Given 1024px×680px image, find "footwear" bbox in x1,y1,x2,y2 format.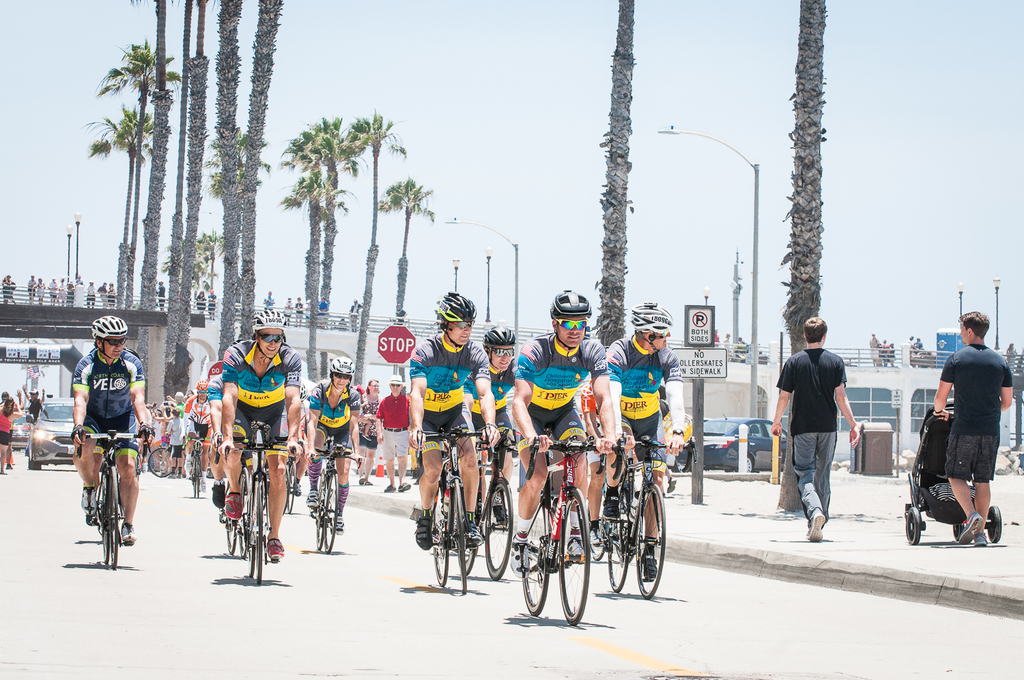
82,485,95,513.
